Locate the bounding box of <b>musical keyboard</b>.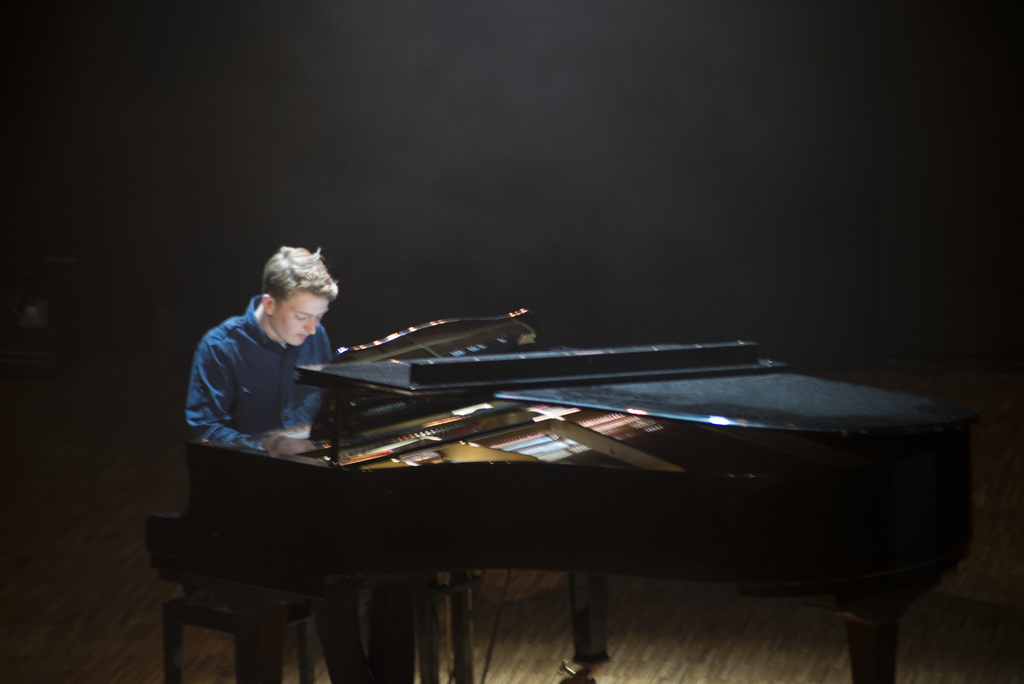
Bounding box: box=[138, 336, 993, 647].
